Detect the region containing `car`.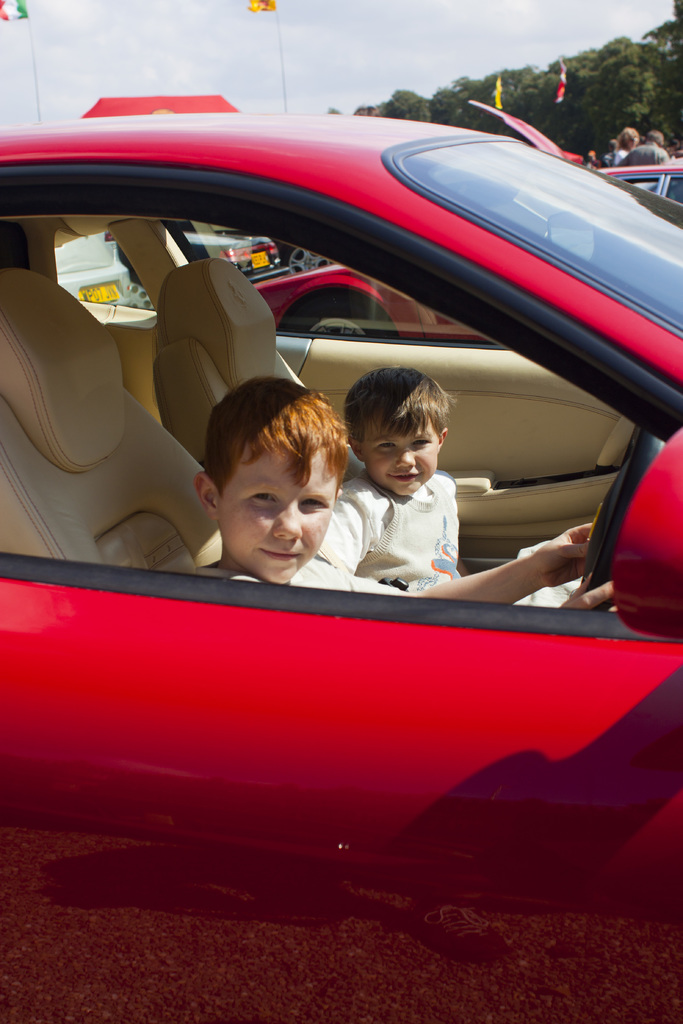
detection(470, 99, 682, 204).
